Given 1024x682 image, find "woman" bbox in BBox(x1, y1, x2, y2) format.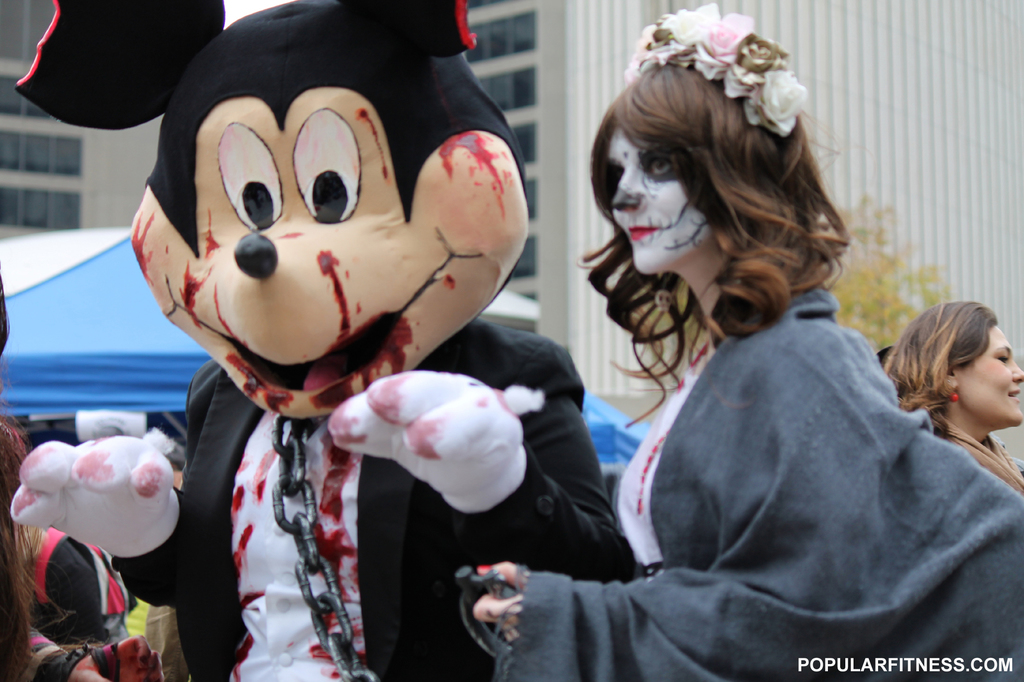
BBox(882, 296, 1023, 495).
